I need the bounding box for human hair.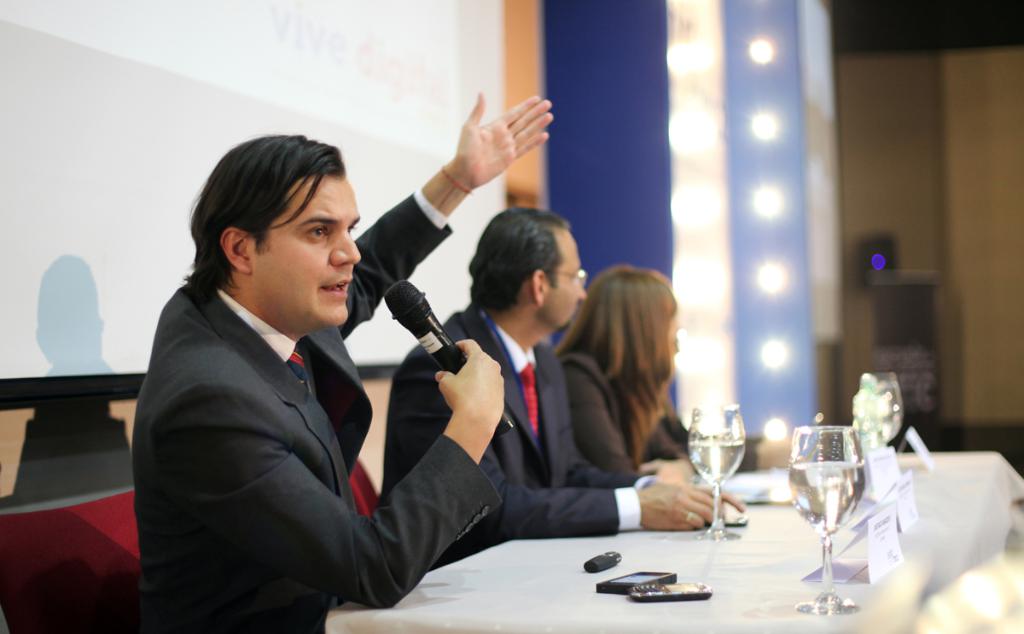
Here it is: box=[566, 258, 692, 473].
